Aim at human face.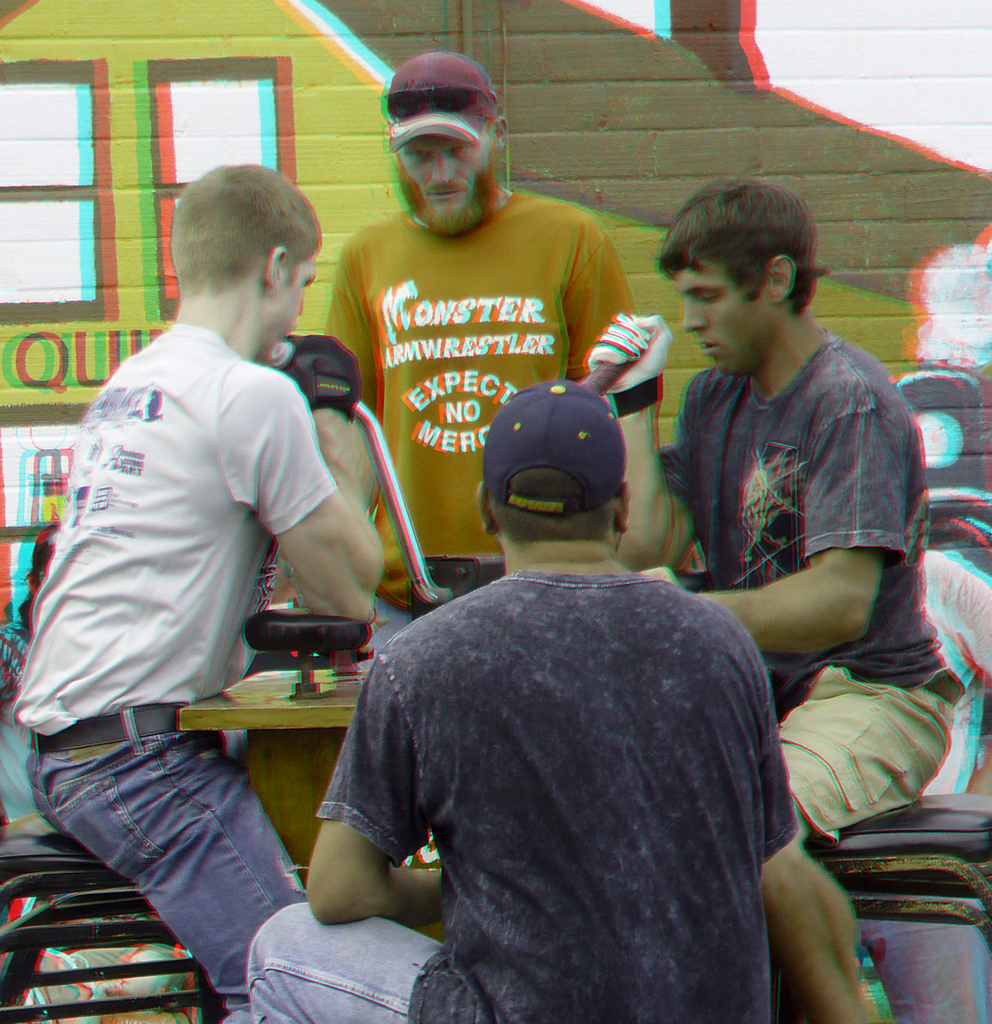
Aimed at (x1=675, y1=266, x2=770, y2=378).
